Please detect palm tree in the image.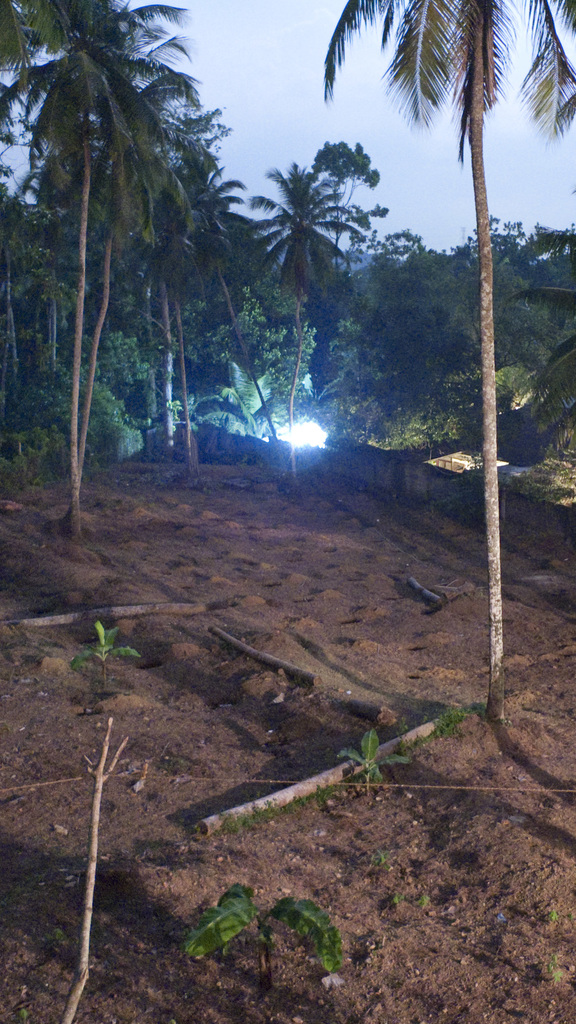
{"x1": 171, "y1": 115, "x2": 267, "y2": 433}.
